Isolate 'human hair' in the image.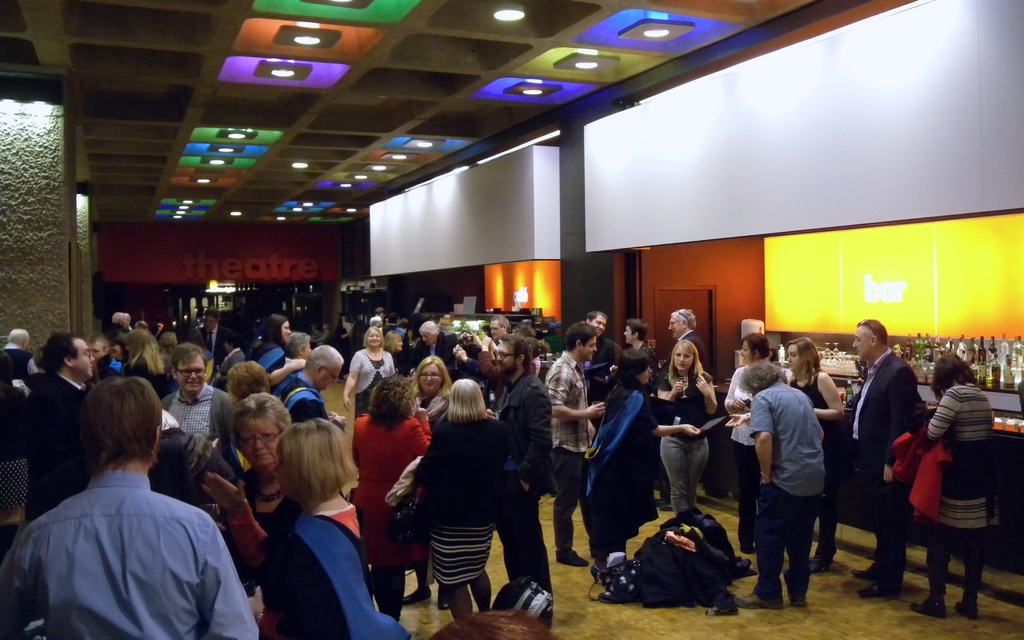
Isolated region: [107,312,127,328].
